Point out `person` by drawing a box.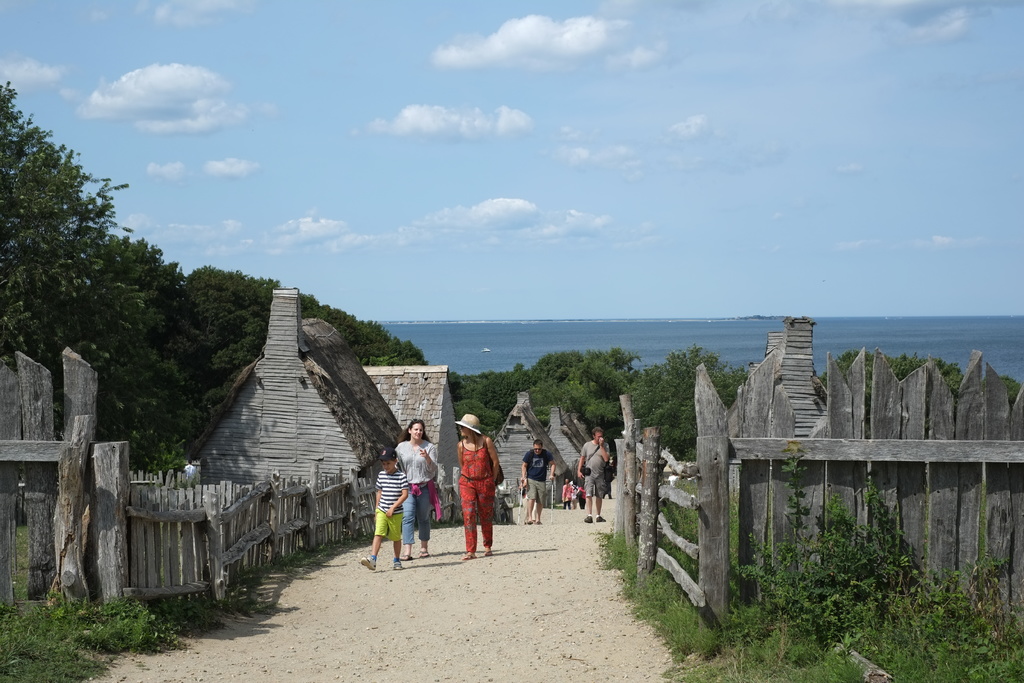
<bbox>564, 479, 574, 504</bbox>.
